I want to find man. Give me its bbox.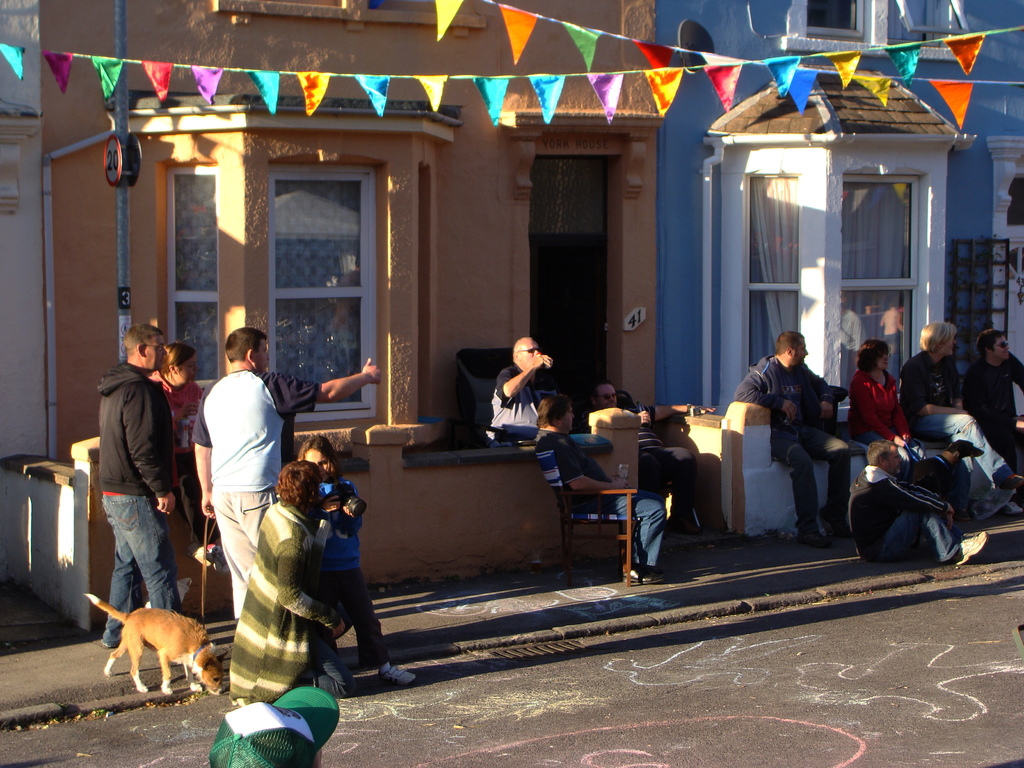
[left=733, top=324, right=848, bottom=549].
